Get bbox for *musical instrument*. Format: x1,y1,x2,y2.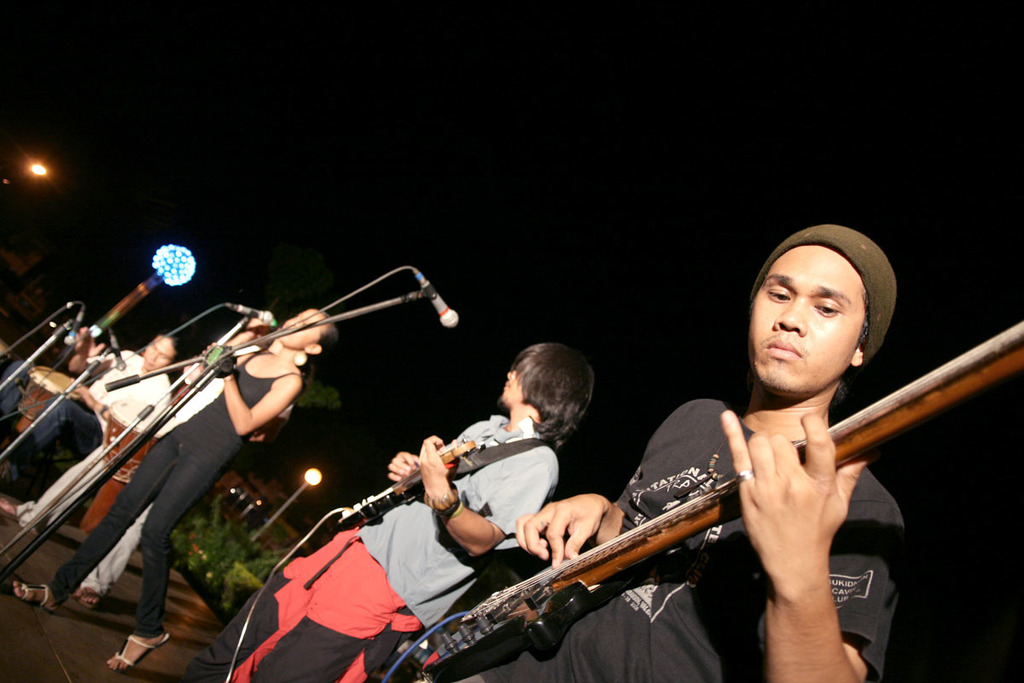
85,396,177,537.
